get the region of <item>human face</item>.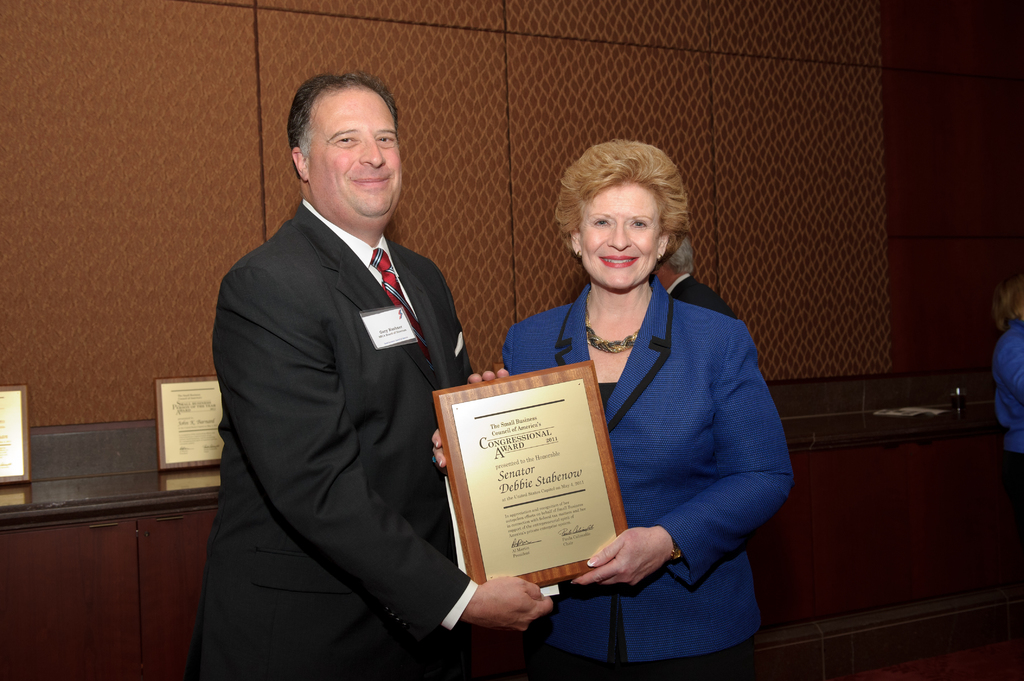
{"x1": 305, "y1": 90, "x2": 400, "y2": 222}.
